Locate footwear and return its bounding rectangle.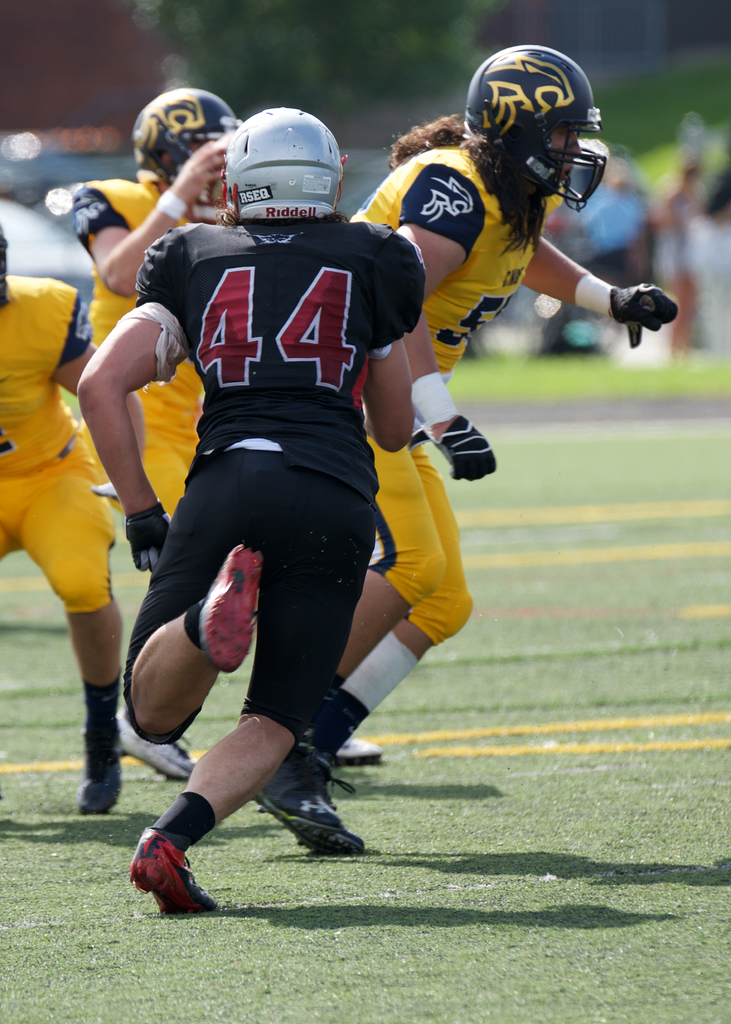
detection(127, 840, 209, 920).
